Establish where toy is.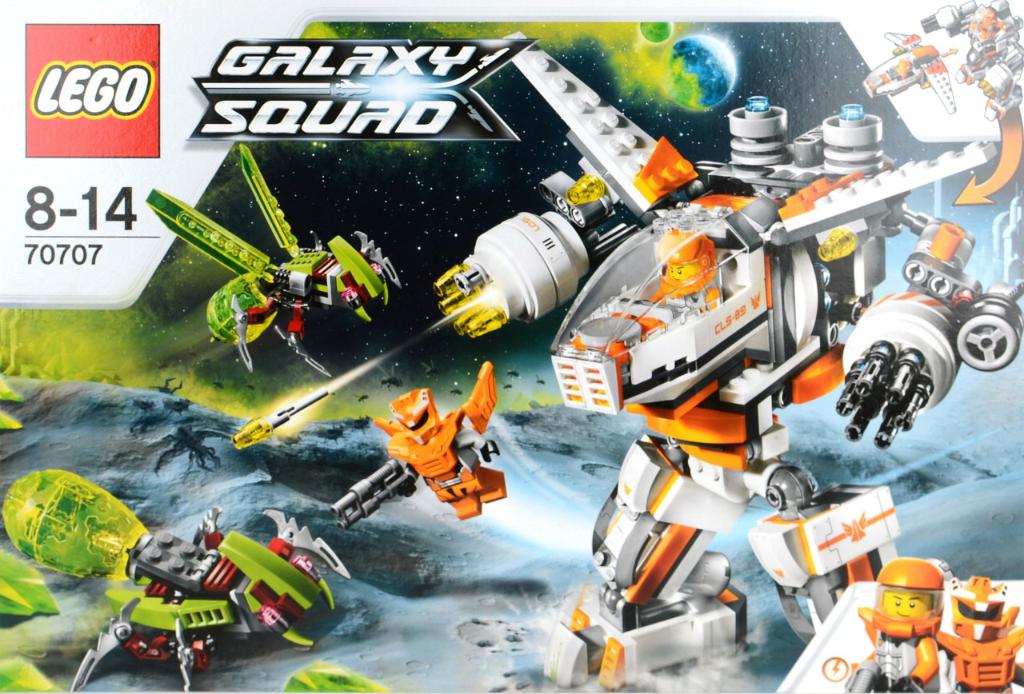
Established at {"x1": 919, "y1": 1, "x2": 1023, "y2": 125}.
